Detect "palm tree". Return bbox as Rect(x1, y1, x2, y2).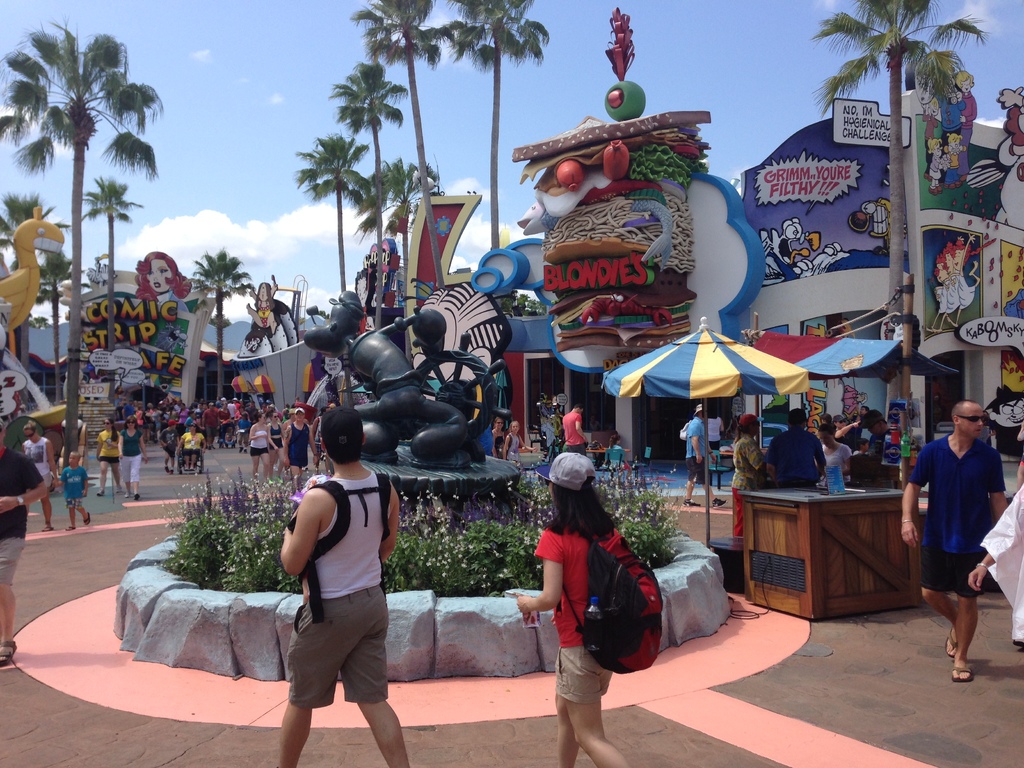
Rect(831, 0, 955, 364).
